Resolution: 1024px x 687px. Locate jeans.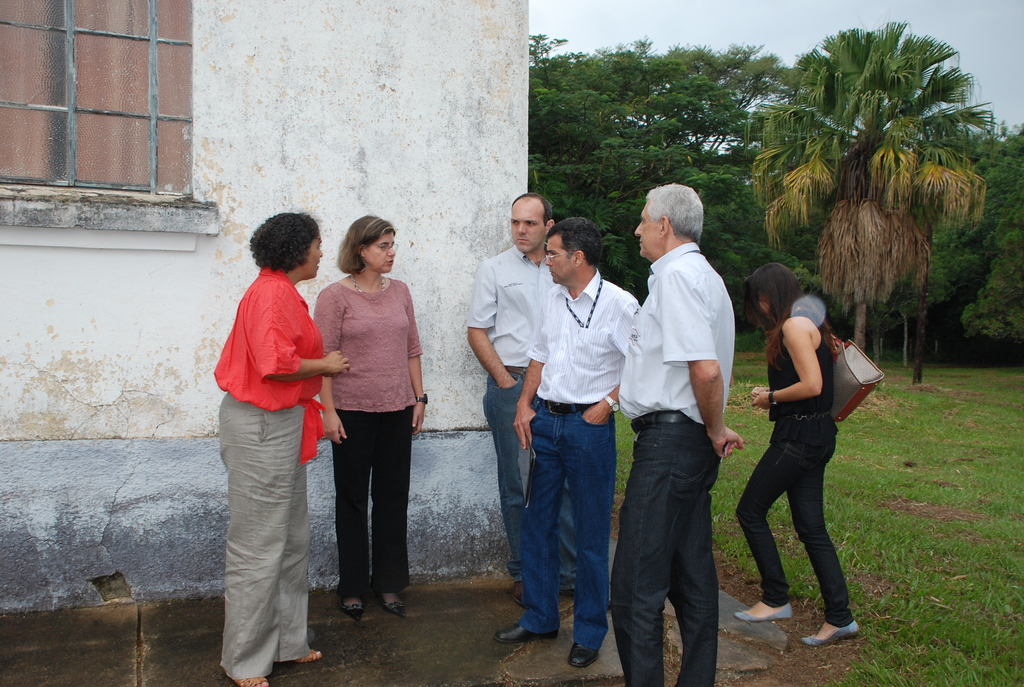
[x1=484, y1=367, x2=583, y2=578].
